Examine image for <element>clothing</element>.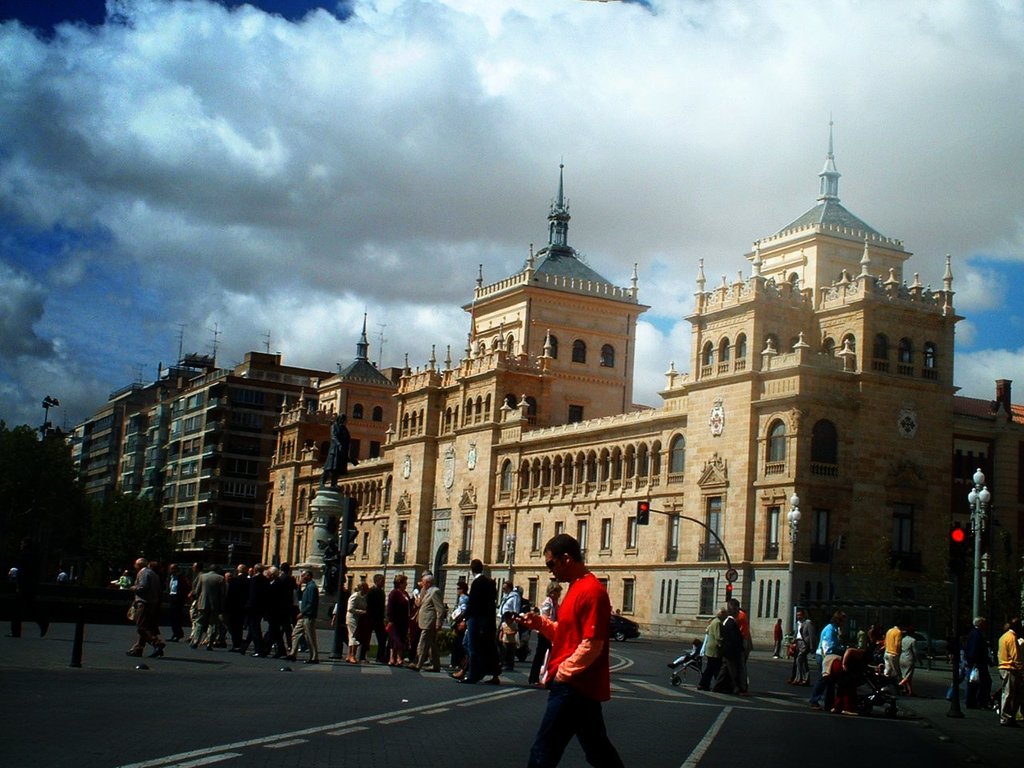
Examination result: x1=450 y1=593 x2=470 y2=613.
